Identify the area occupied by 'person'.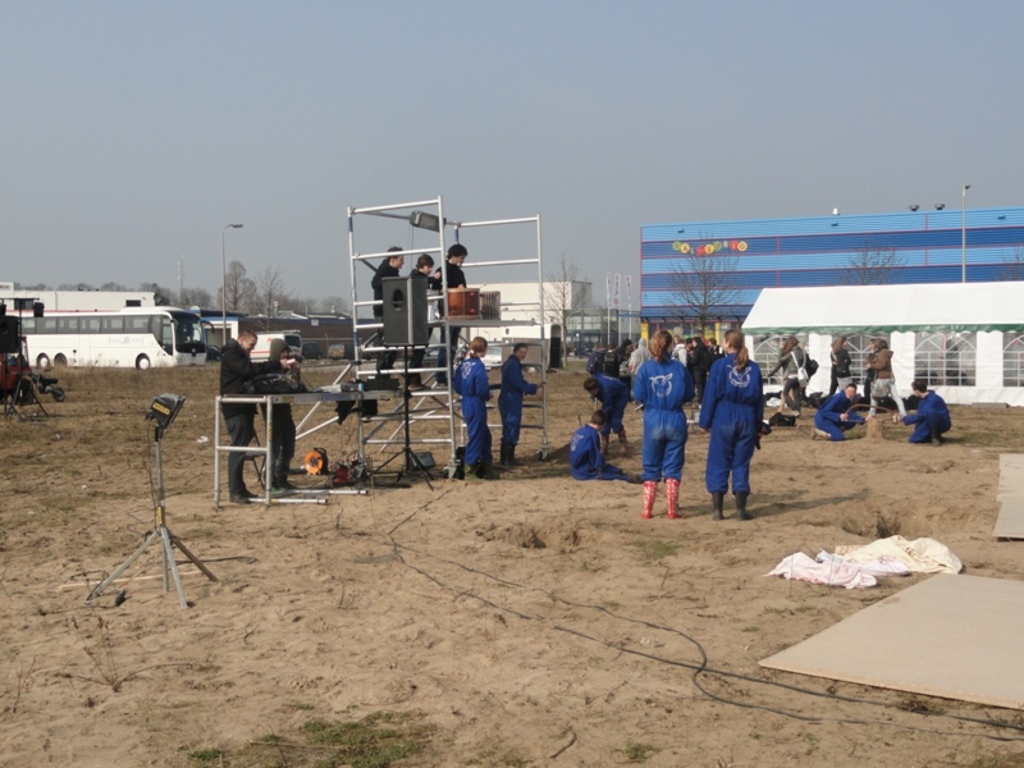
Area: 768/344/817/399.
